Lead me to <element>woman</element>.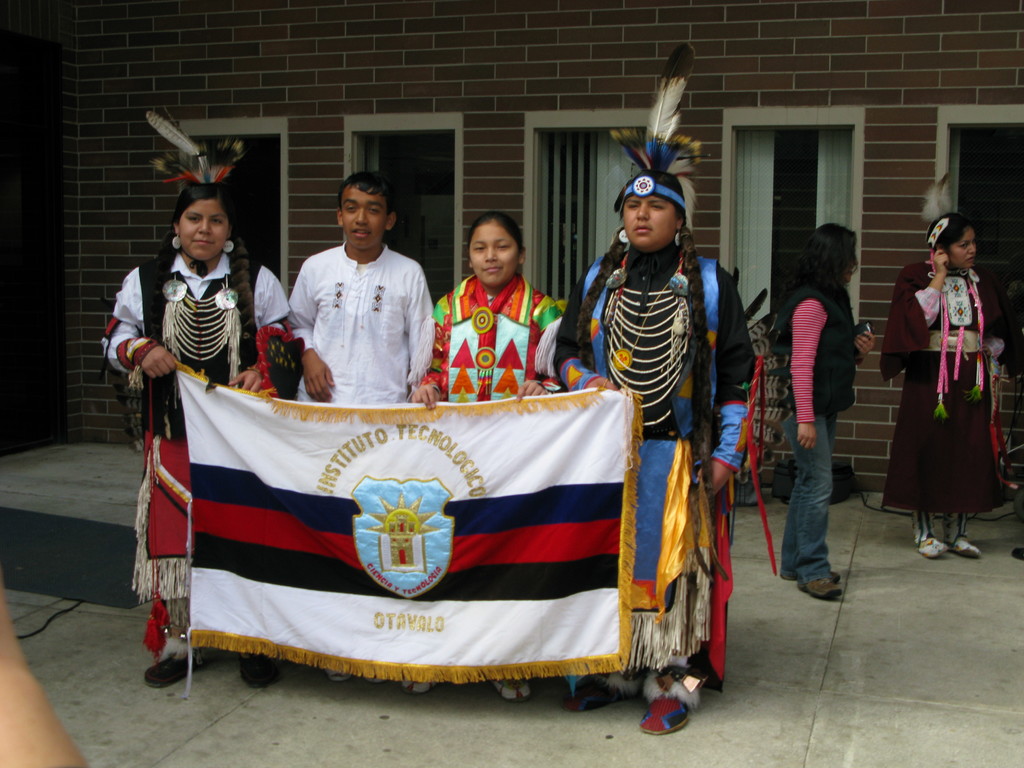
Lead to 778 225 878 605.
